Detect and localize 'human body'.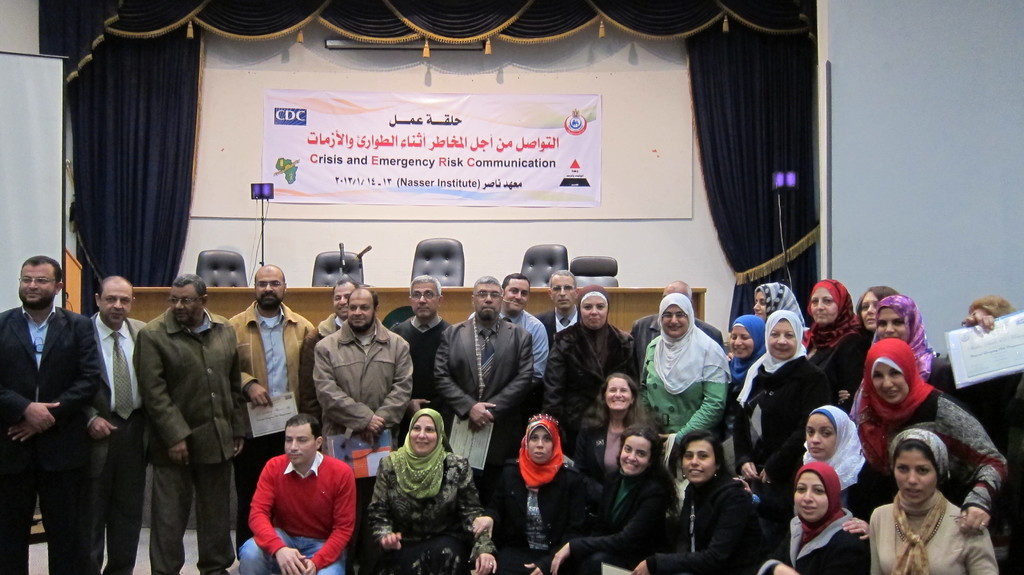
Localized at Rect(0, 307, 101, 574).
